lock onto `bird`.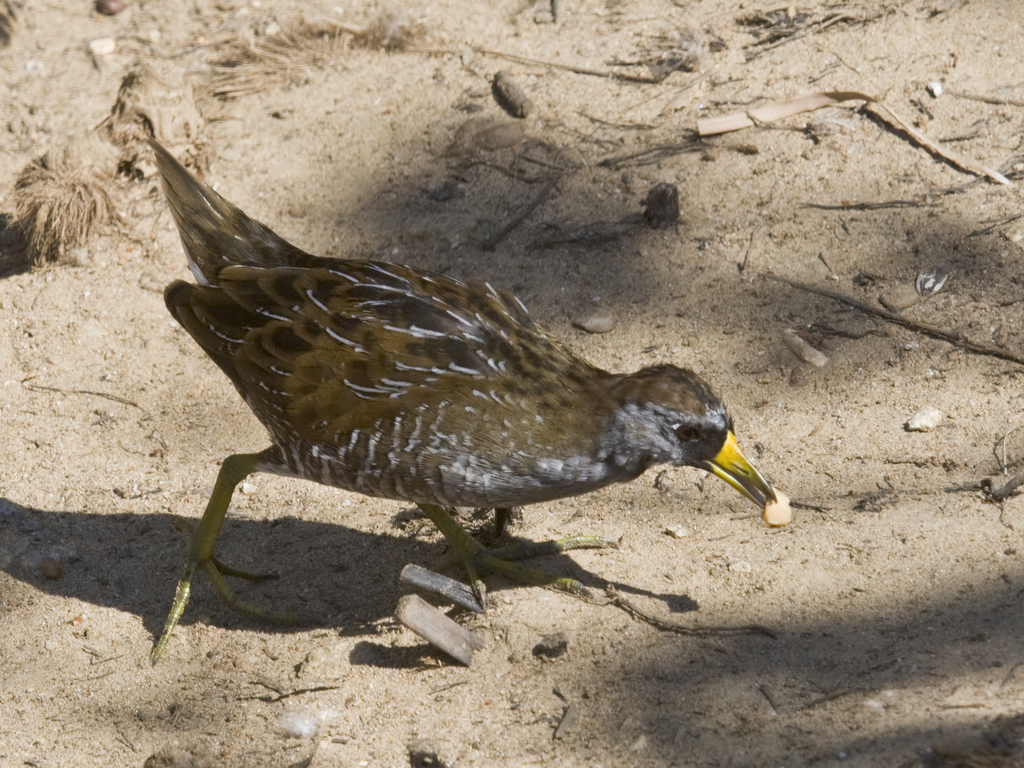
Locked: 124 152 778 620.
